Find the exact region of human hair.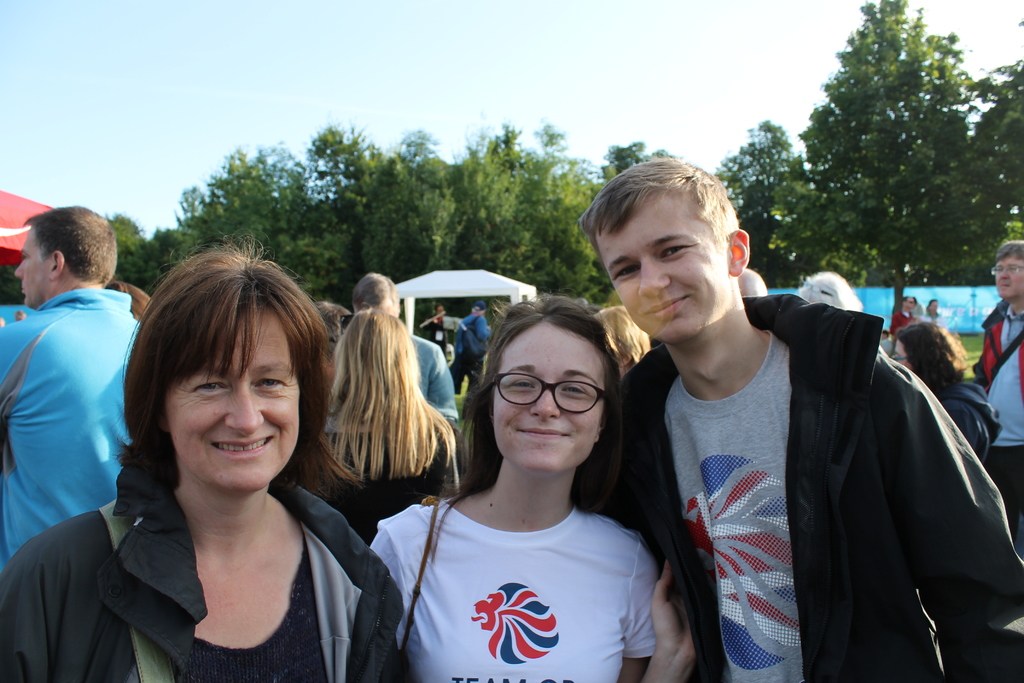
Exact region: x1=112 y1=283 x2=152 y2=322.
